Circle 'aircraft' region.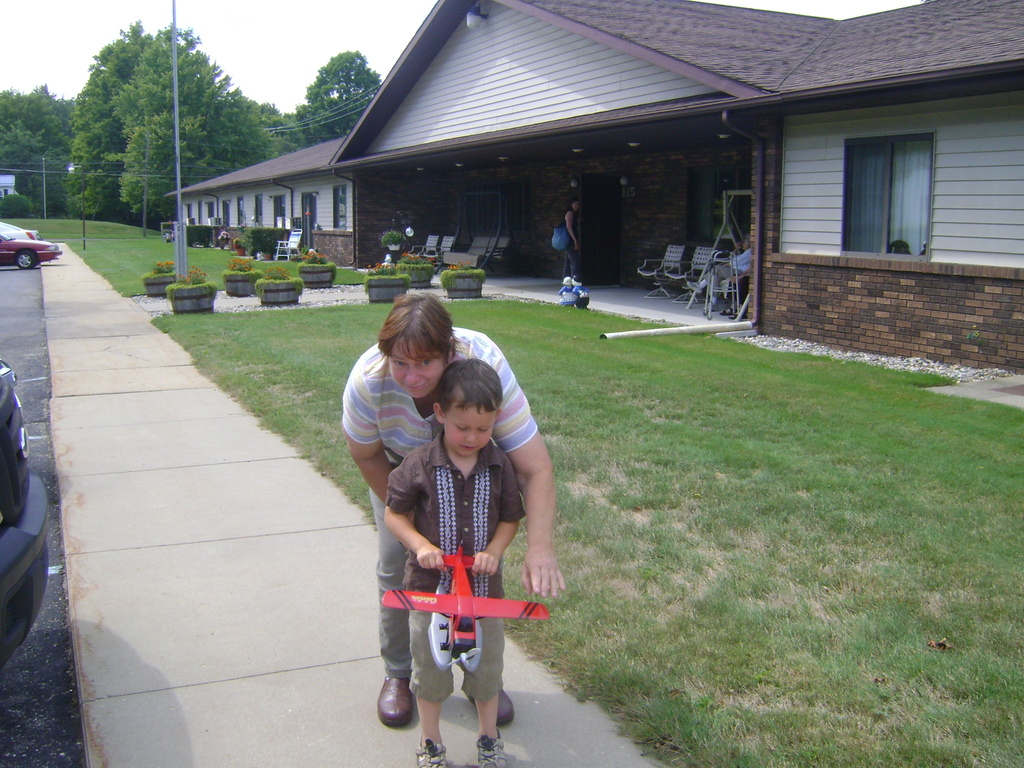
Region: l=378, t=545, r=549, b=660.
